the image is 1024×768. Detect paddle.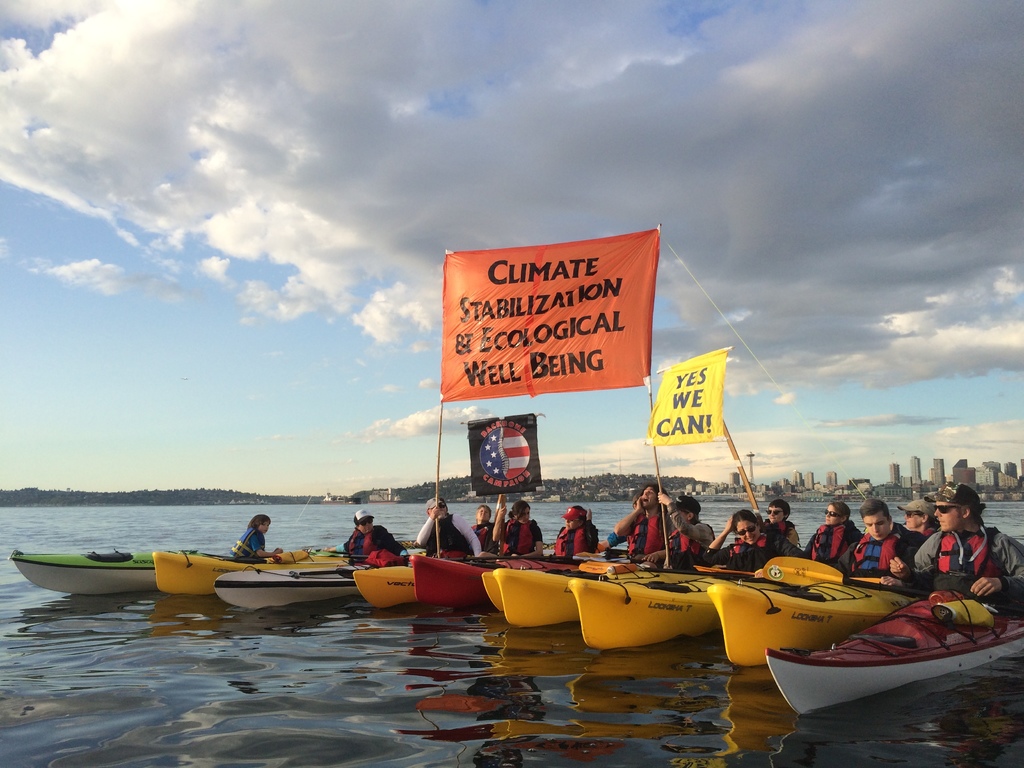
Detection: box=[723, 419, 760, 511].
